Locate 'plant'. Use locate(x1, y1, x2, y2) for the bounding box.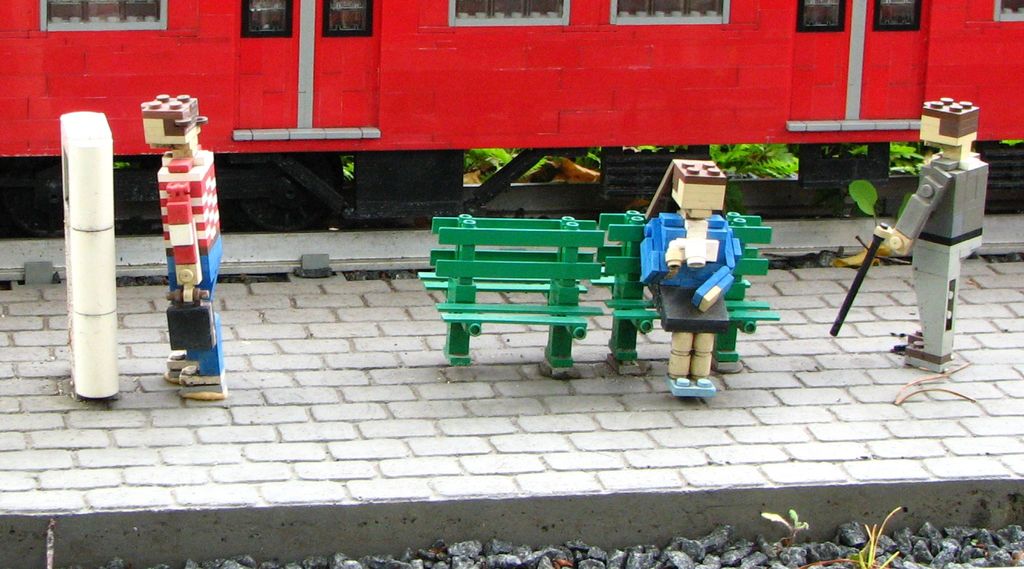
locate(705, 142, 804, 183).
